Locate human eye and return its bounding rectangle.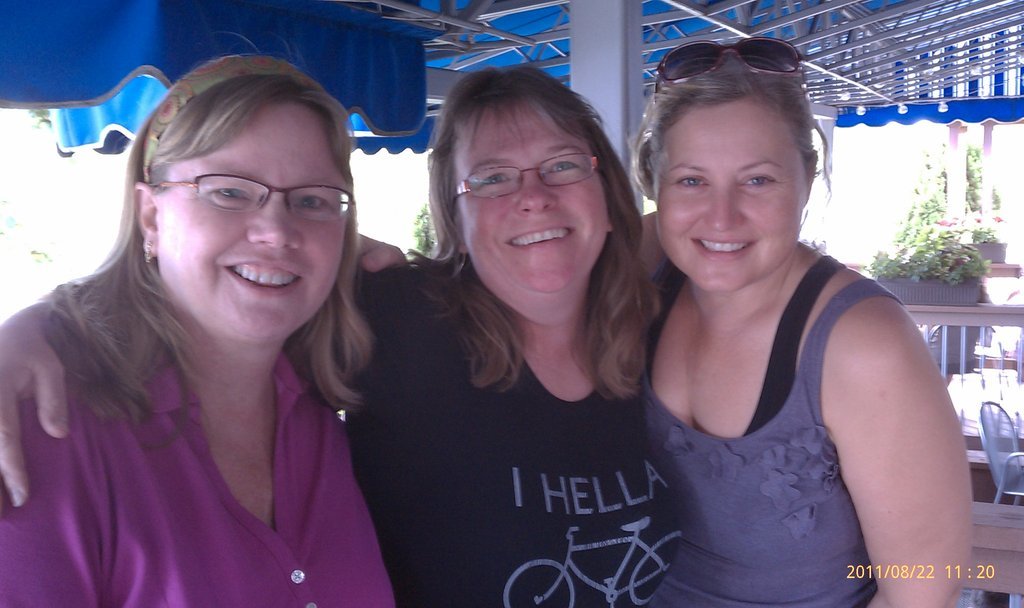
x1=546 y1=151 x2=579 y2=177.
